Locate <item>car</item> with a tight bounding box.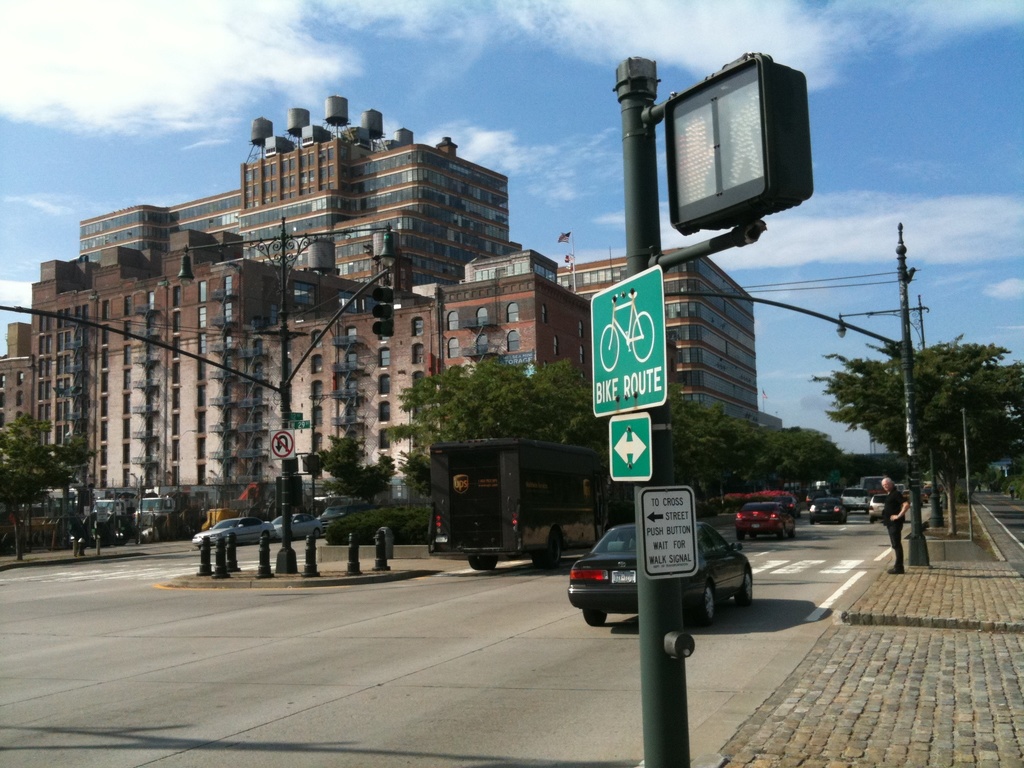
region(567, 517, 755, 624).
